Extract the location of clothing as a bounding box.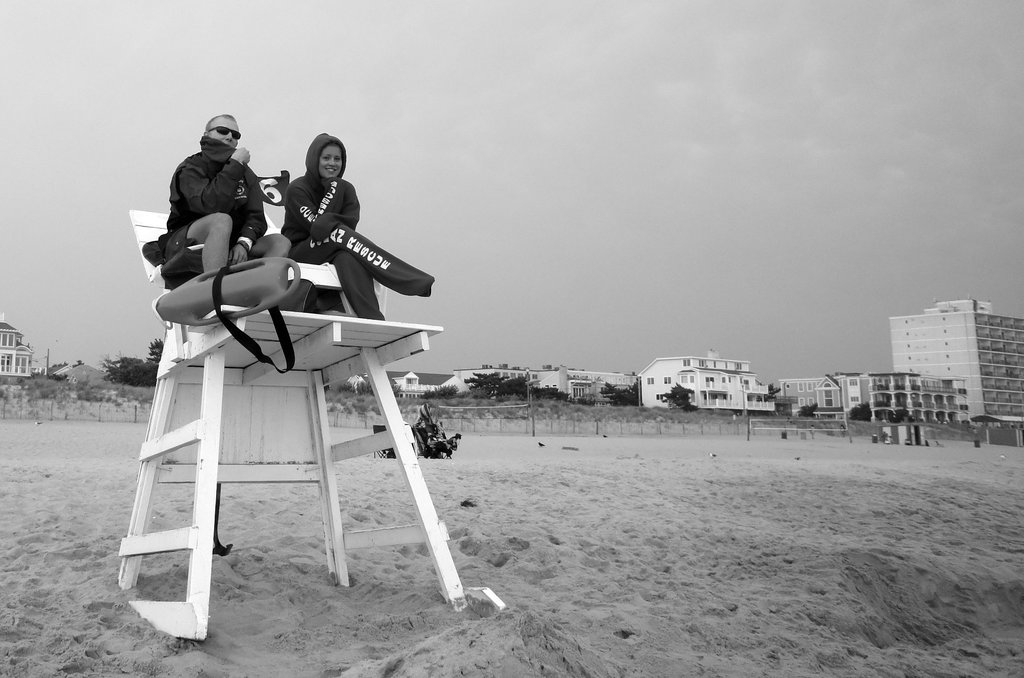
148:113:272:280.
